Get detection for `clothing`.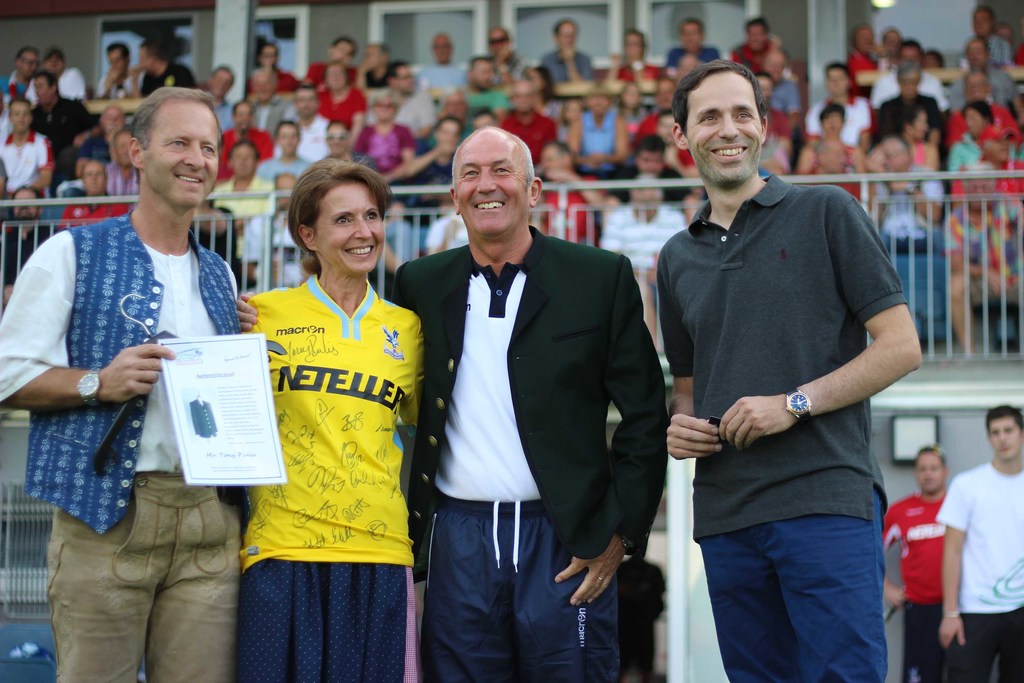
Detection: <bbox>298, 110, 328, 171</bbox>.
